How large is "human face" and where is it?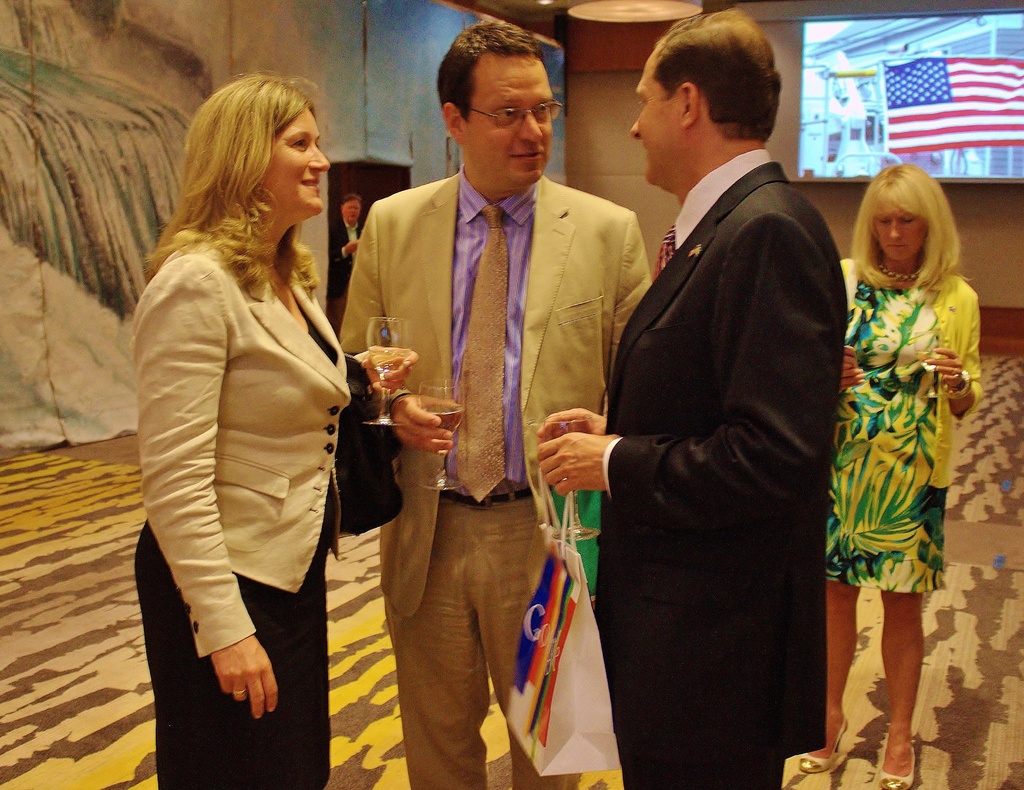
Bounding box: {"x1": 259, "y1": 106, "x2": 332, "y2": 219}.
